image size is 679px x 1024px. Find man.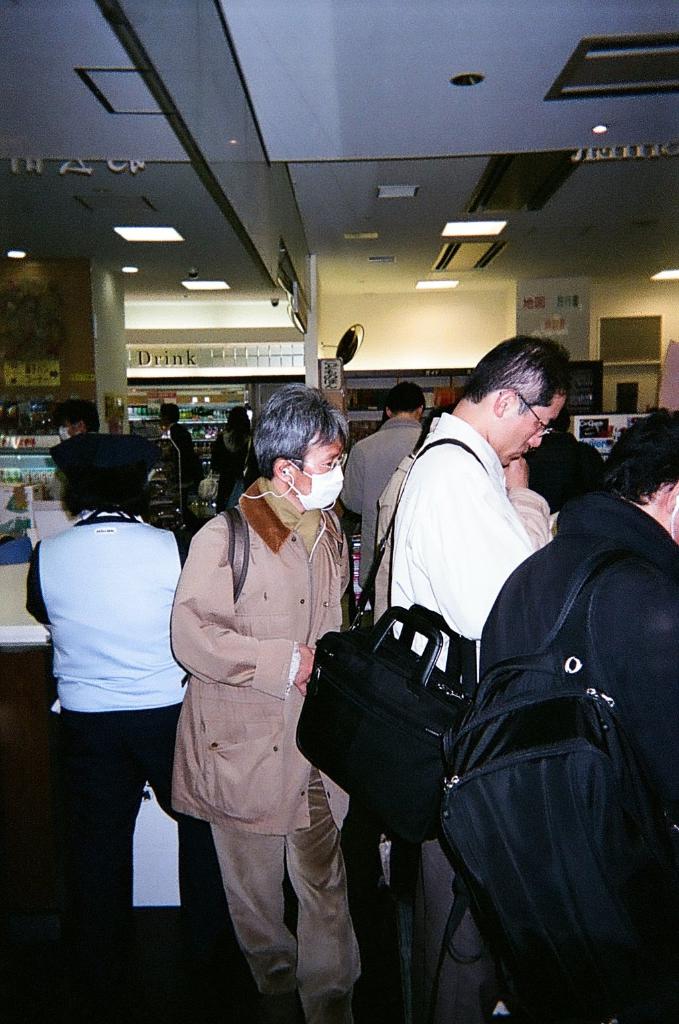
bbox=(31, 418, 207, 958).
